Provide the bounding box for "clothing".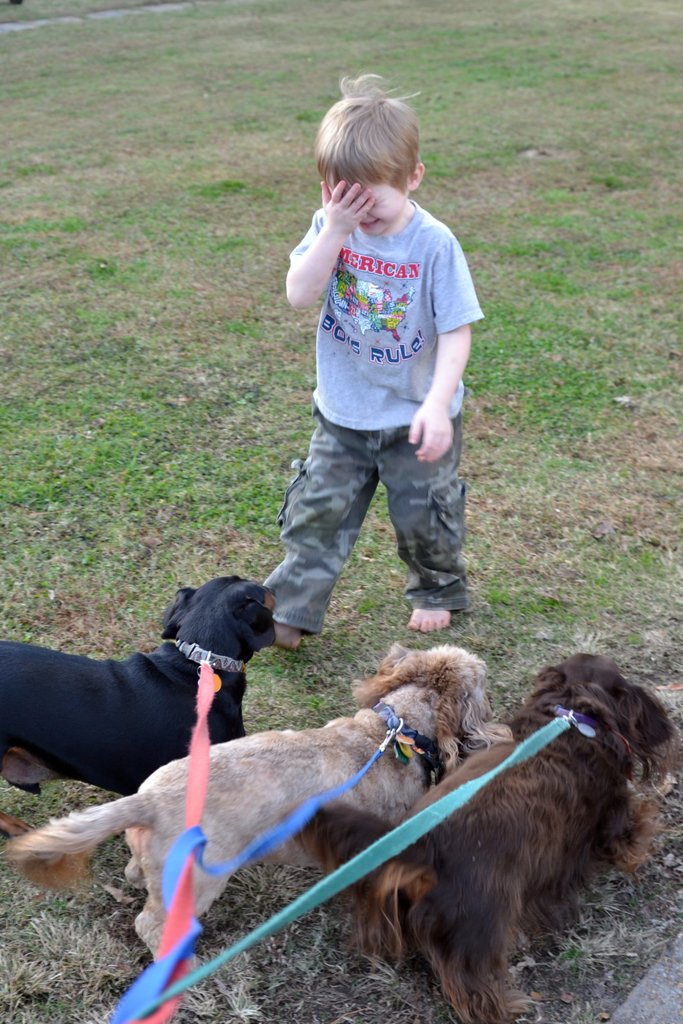
bbox=(258, 157, 477, 598).
